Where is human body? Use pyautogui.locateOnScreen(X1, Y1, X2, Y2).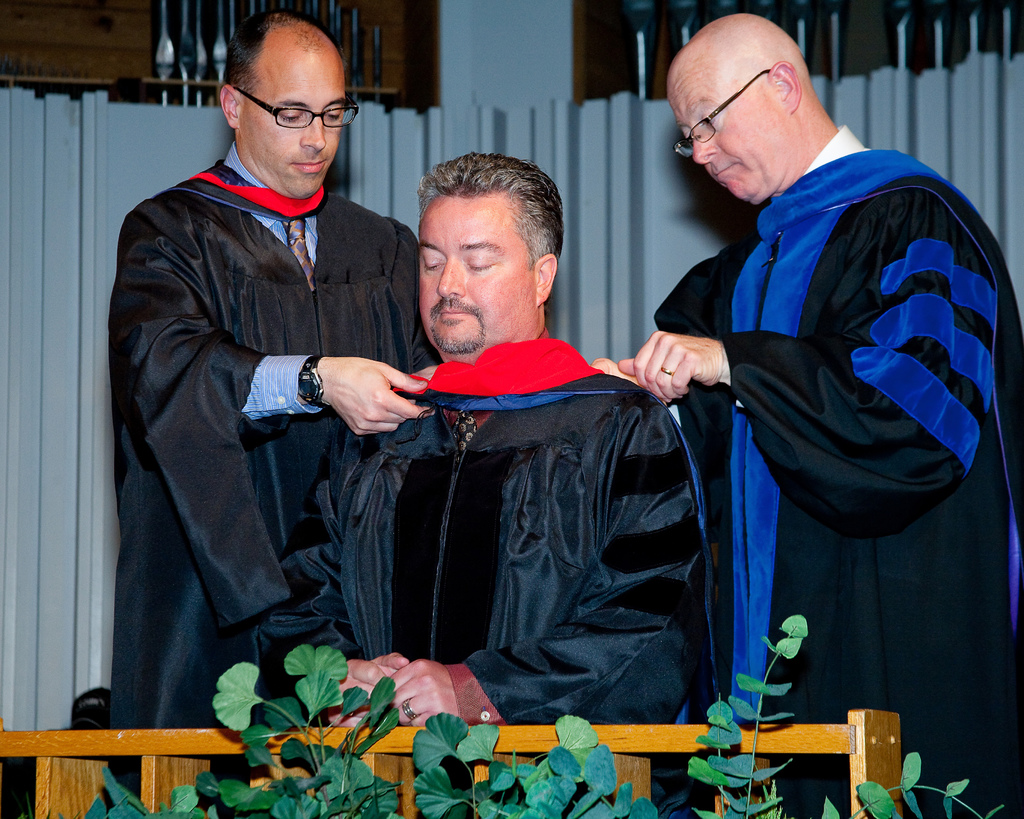
pyautogui.locateOnScreen(593, 35, 984, 779).
